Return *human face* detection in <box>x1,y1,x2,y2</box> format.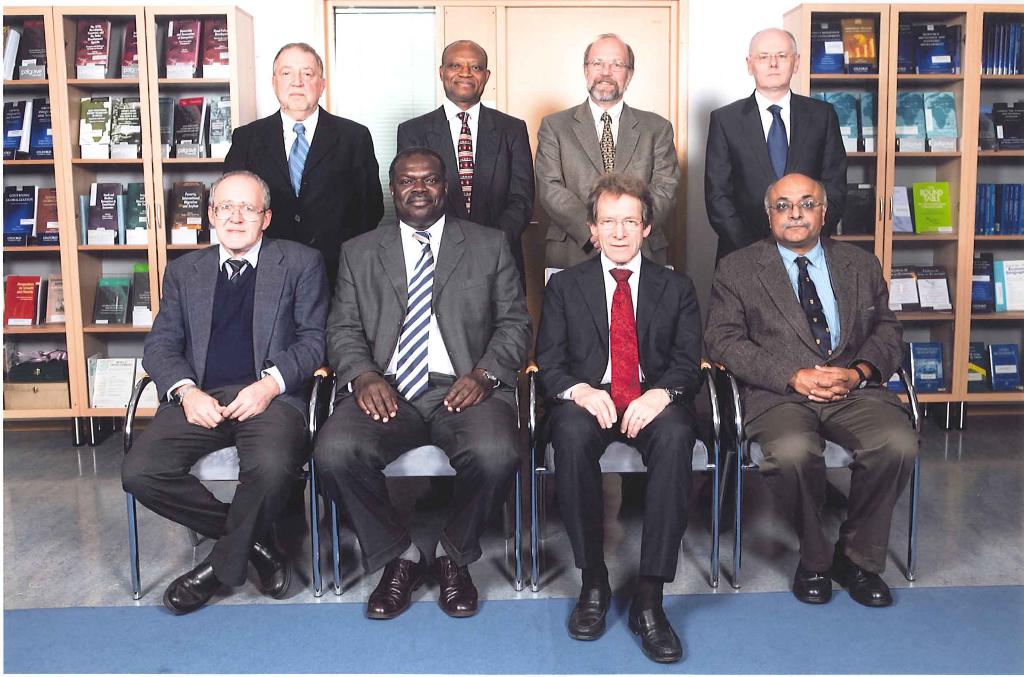
<box>210,186,265,254</box>.
